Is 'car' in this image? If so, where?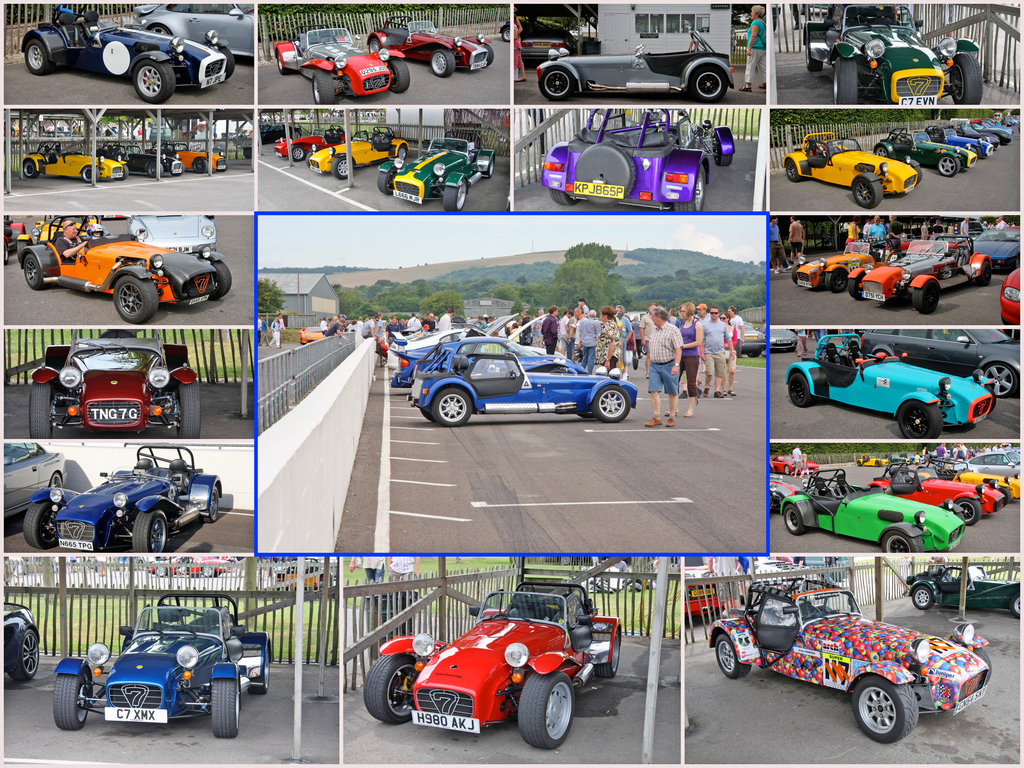
Yes, at BBox(781, 470, 969, 556).
